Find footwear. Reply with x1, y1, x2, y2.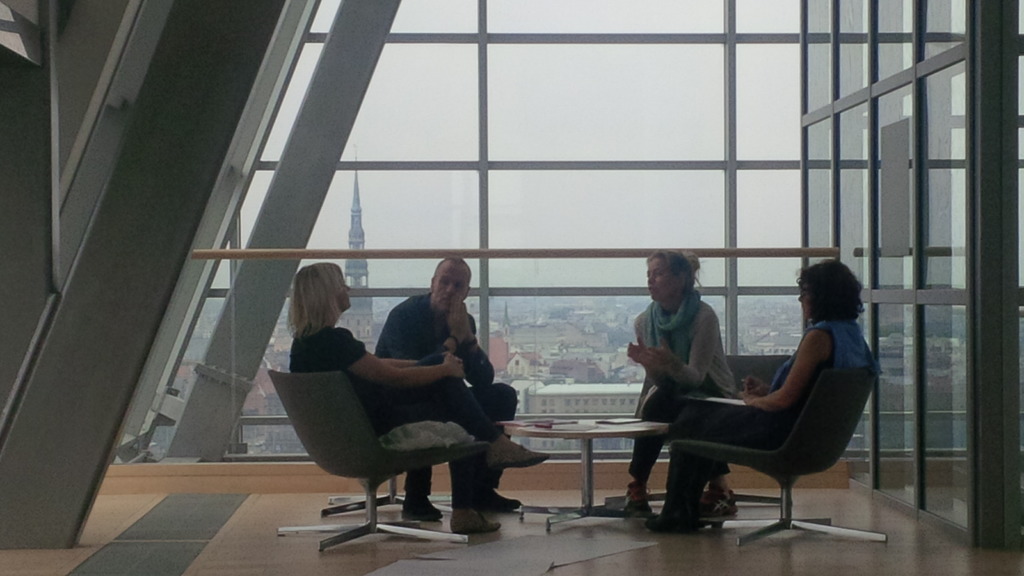
697, 487, 739, 518.
